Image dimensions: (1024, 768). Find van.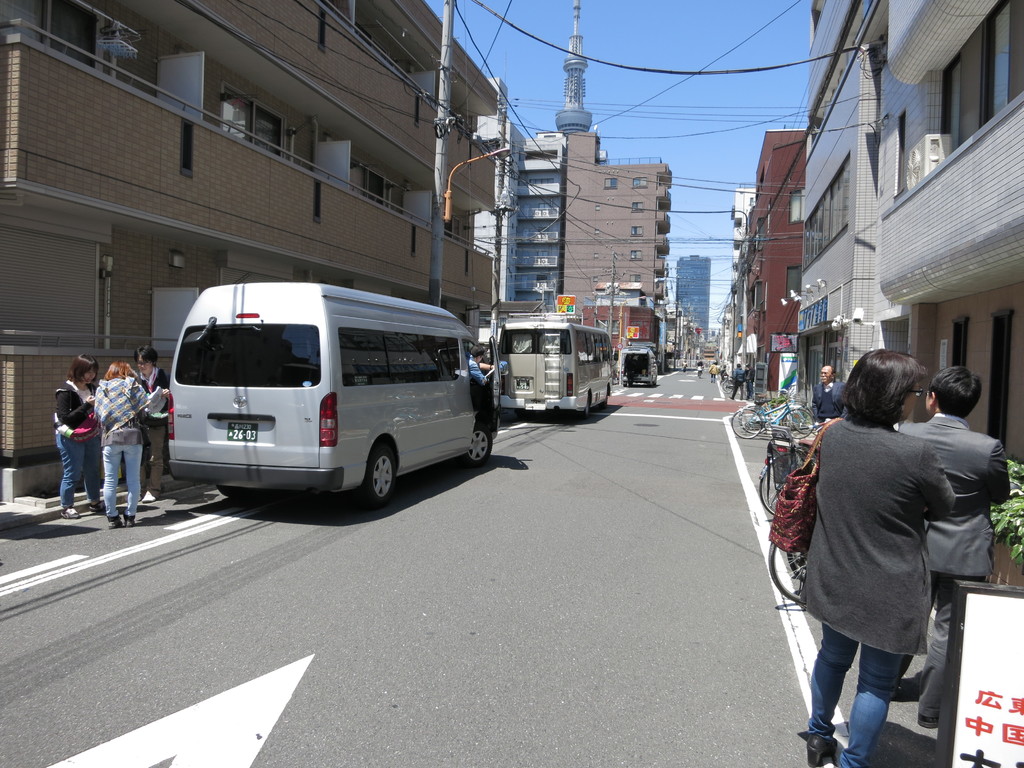
[x1=616, y1=344, x2=662, y2=386].
